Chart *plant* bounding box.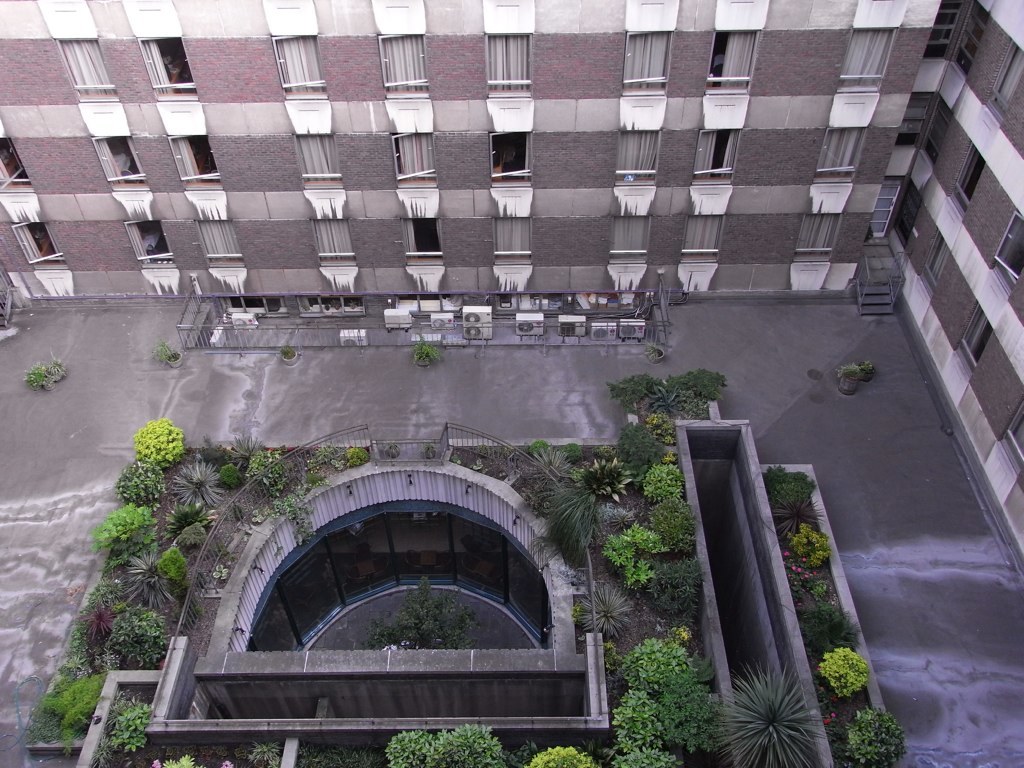
Charted: <box>614,424,662,503</box>.
